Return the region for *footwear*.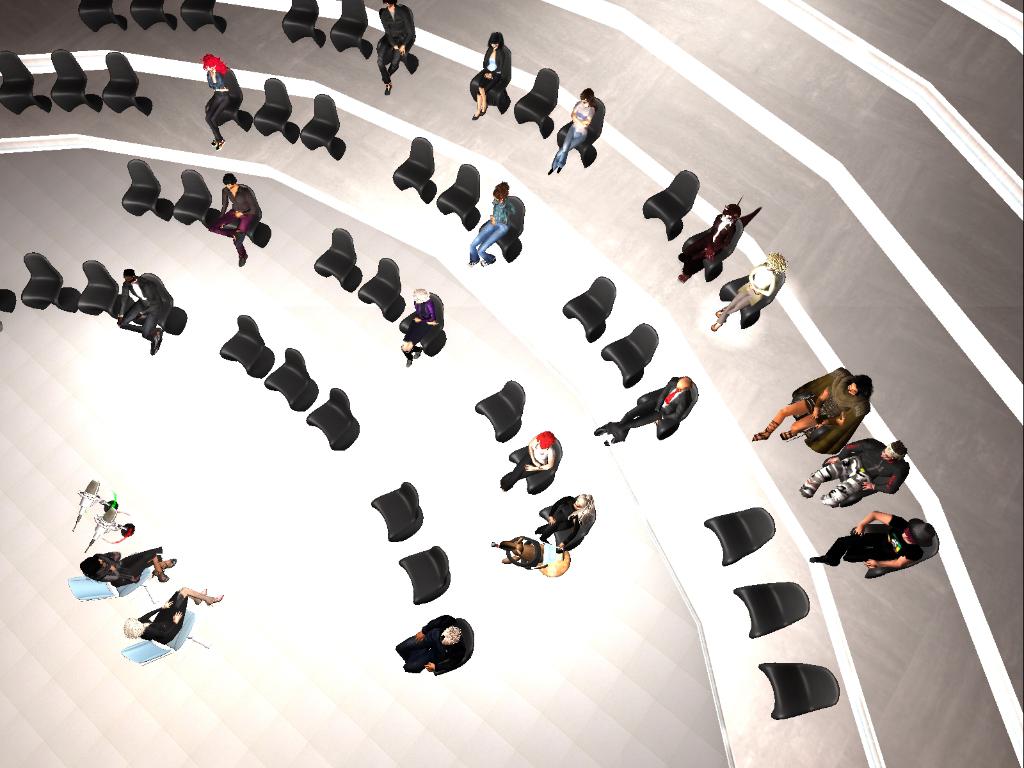
select_region(467, 259, 477, 268).
